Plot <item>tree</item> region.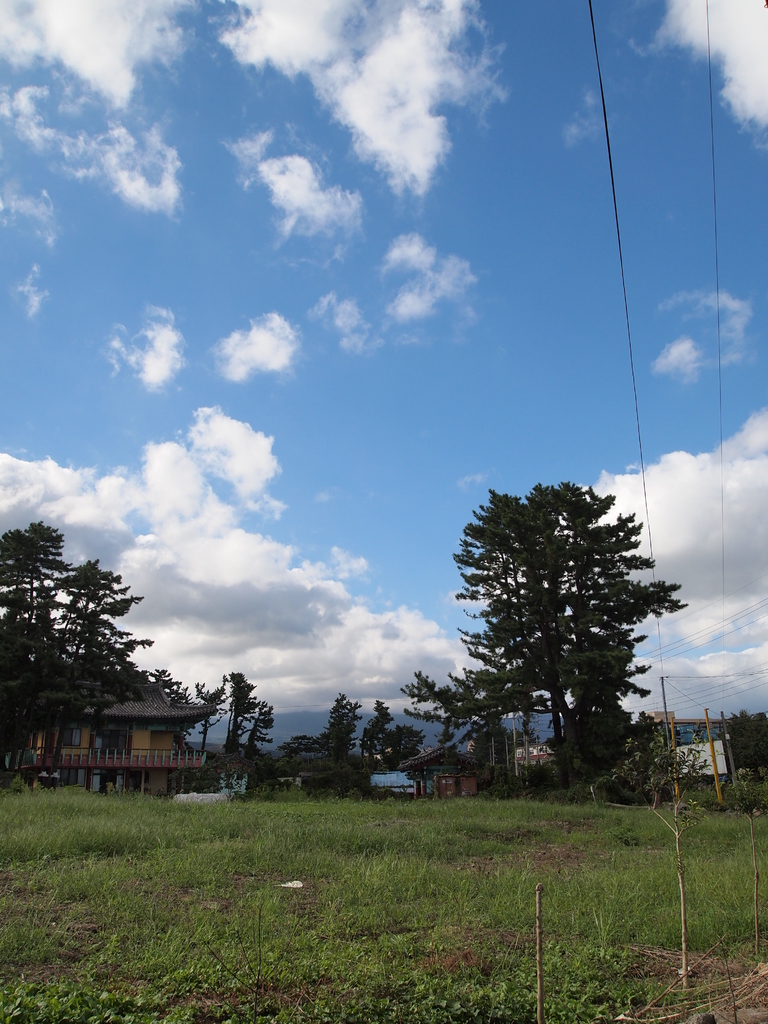
Plotted at (left=151, top=665, right=184, bottom=705).
